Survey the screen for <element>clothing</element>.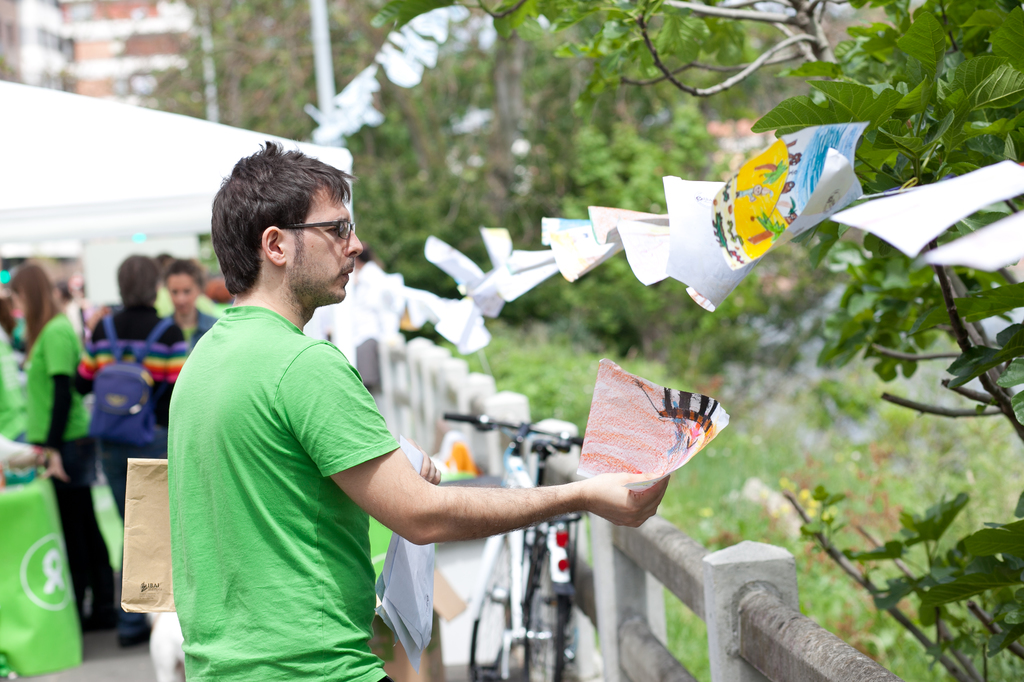
Survey found: (left=85, top=296, right=165, bottom=636).
